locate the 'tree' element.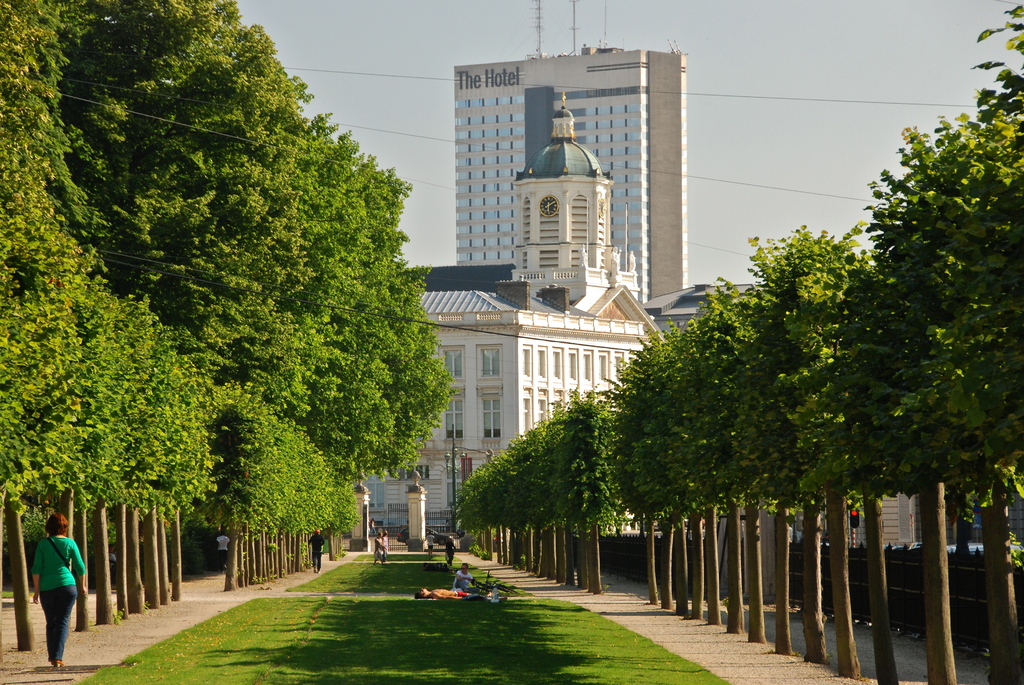
Element bbox: x1=319 y1=132 x2=417 y2=441.
